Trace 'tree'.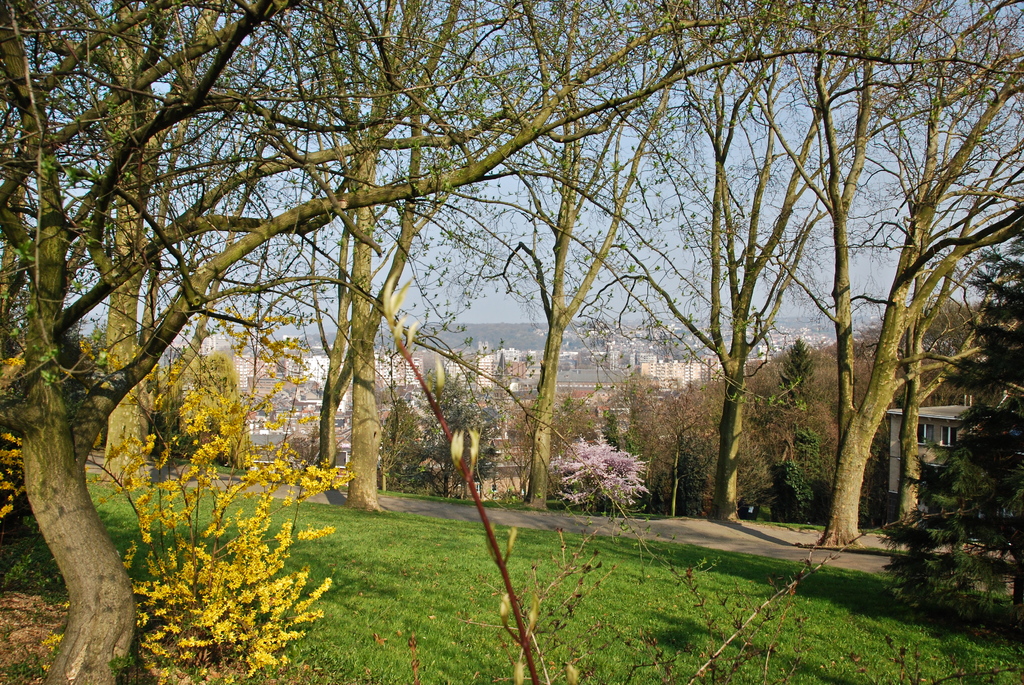
Traced to [253,0,511,469].
